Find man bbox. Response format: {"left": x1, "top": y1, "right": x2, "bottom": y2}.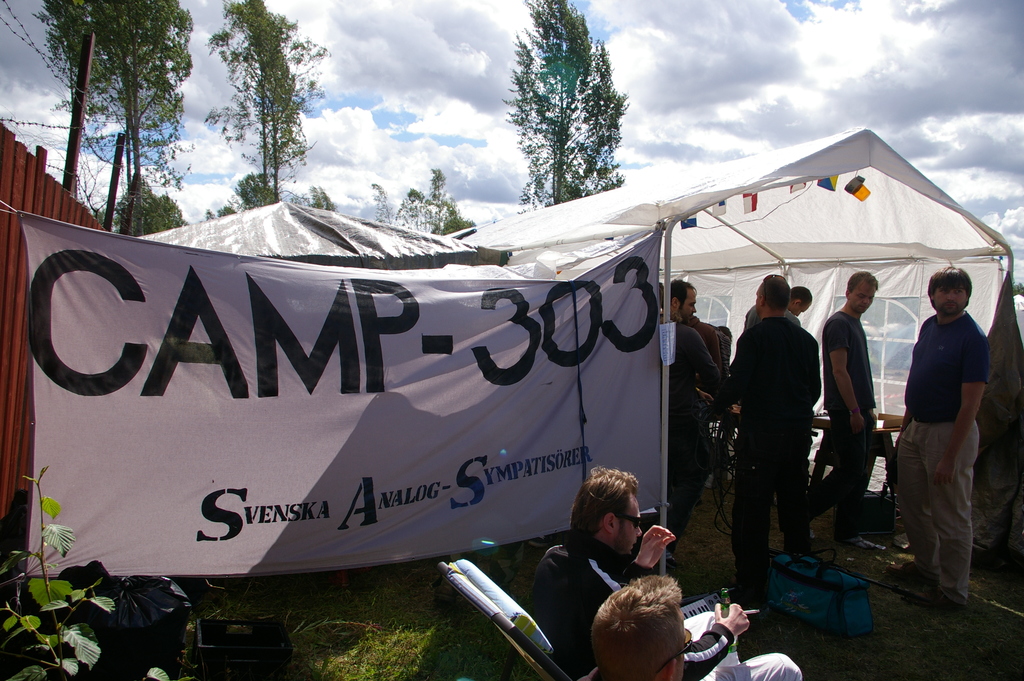
{"left": 733, "top": 264, "right": 838, "bottom": 594}.
